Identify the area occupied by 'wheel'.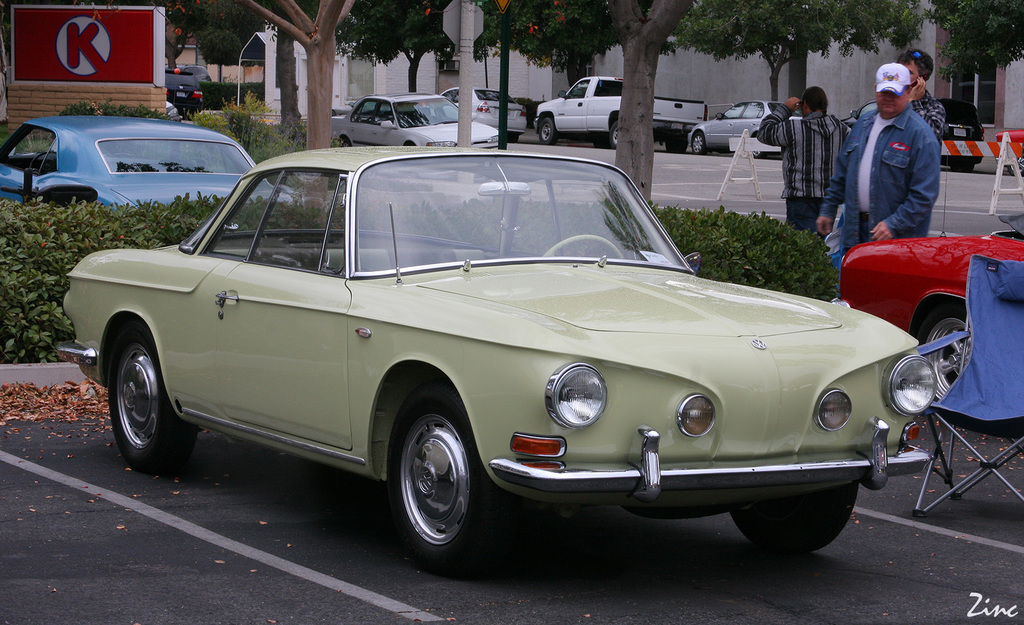
Area: 672, 133, 687, 153.
